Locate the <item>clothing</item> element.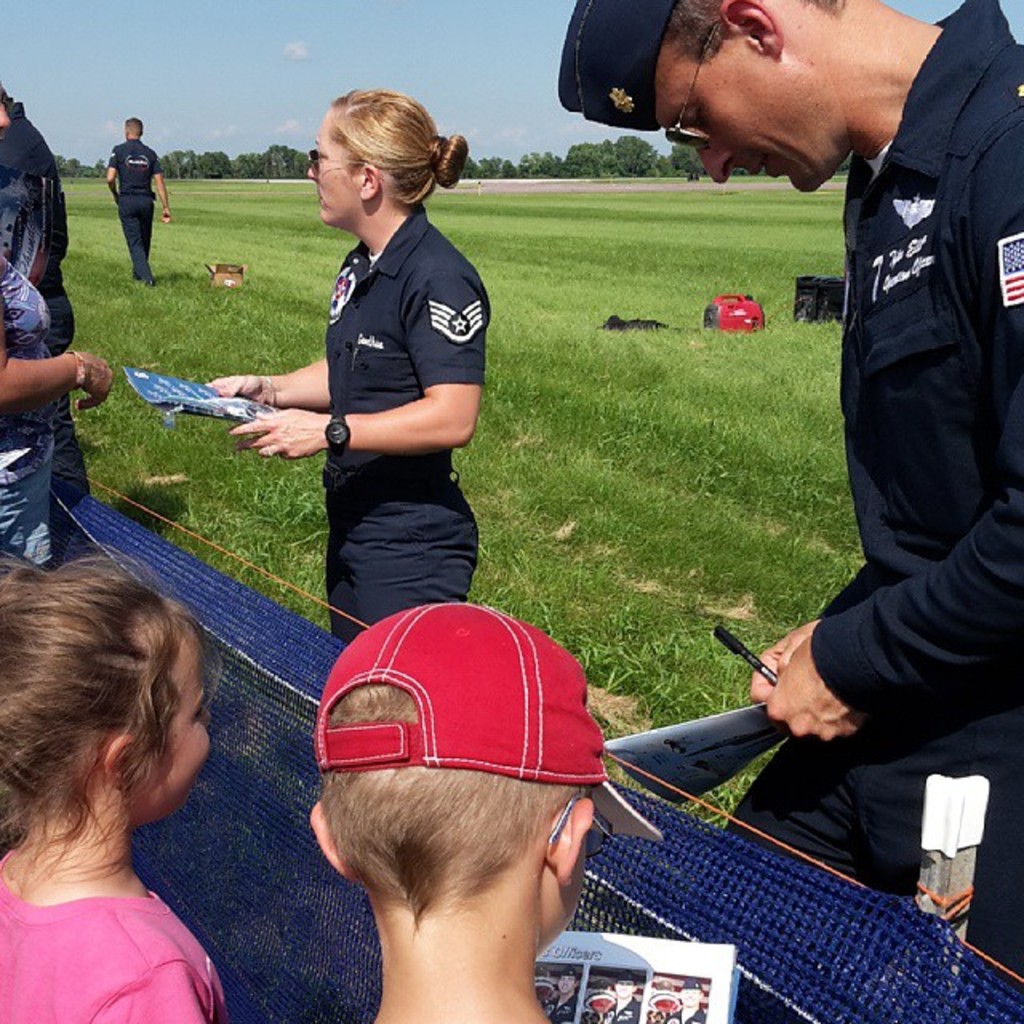
Element bbox: l=0, t=250, r=59, b=573.
